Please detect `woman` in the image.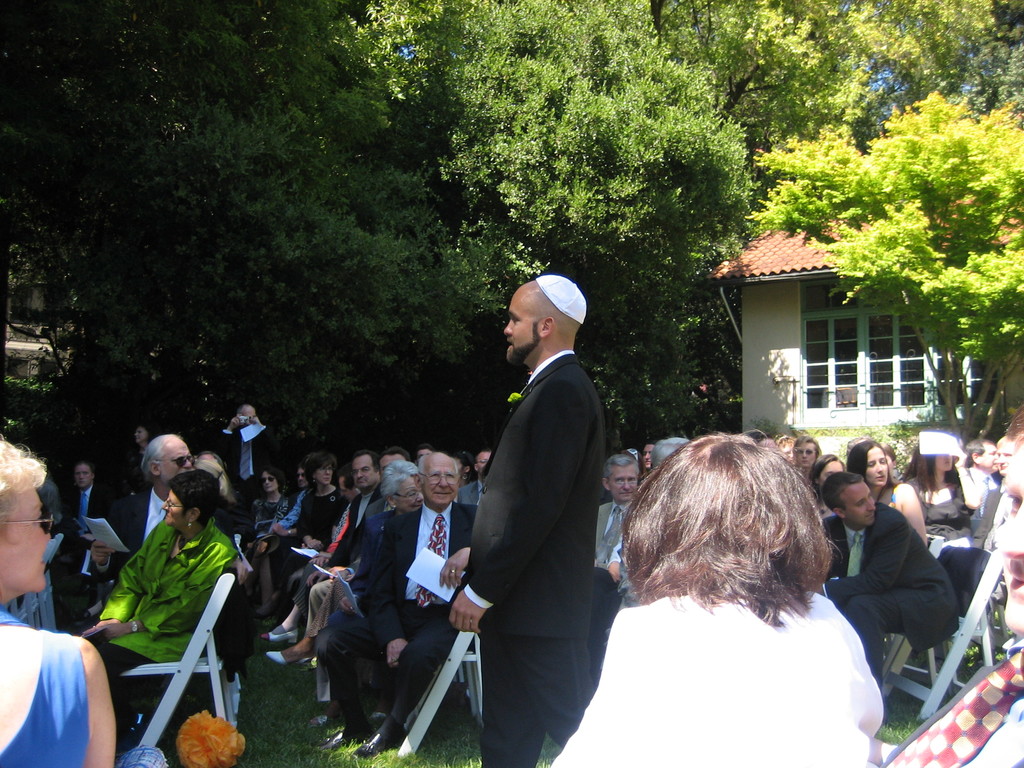
(x1=0, y1=433, x2=117, y2=767).
